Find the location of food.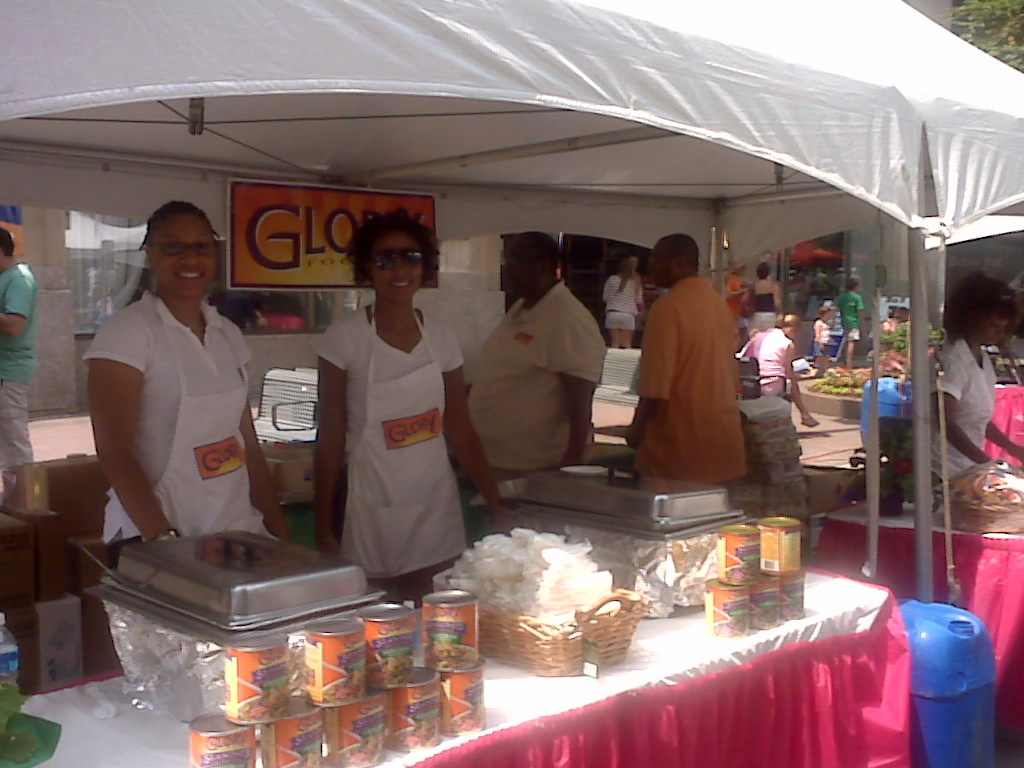
Location: bbox(366, 653, 417, 688).
